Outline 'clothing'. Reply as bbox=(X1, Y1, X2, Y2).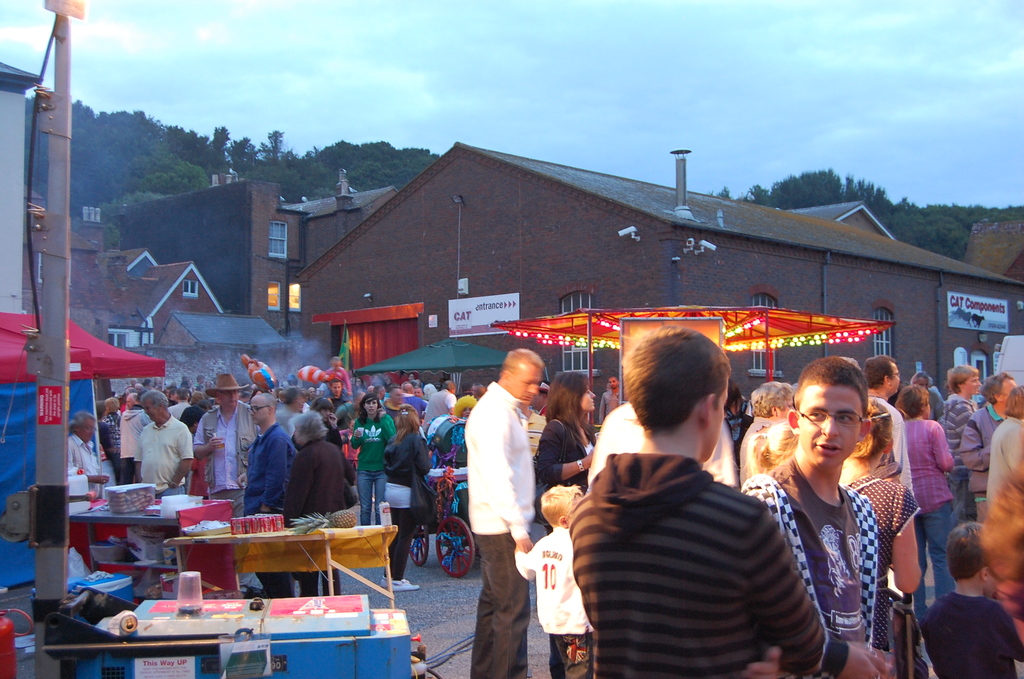
bbox=(536, 418, 595, 533).
